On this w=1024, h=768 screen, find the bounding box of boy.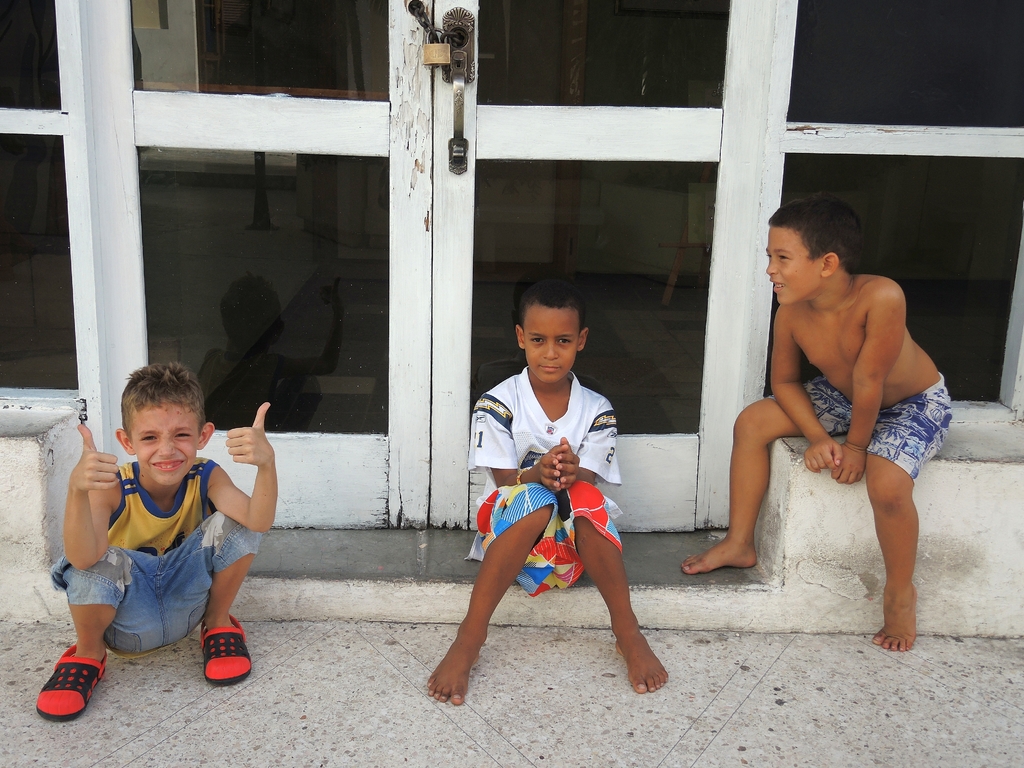
Bounding box: region(679, 202, 957, 652).
